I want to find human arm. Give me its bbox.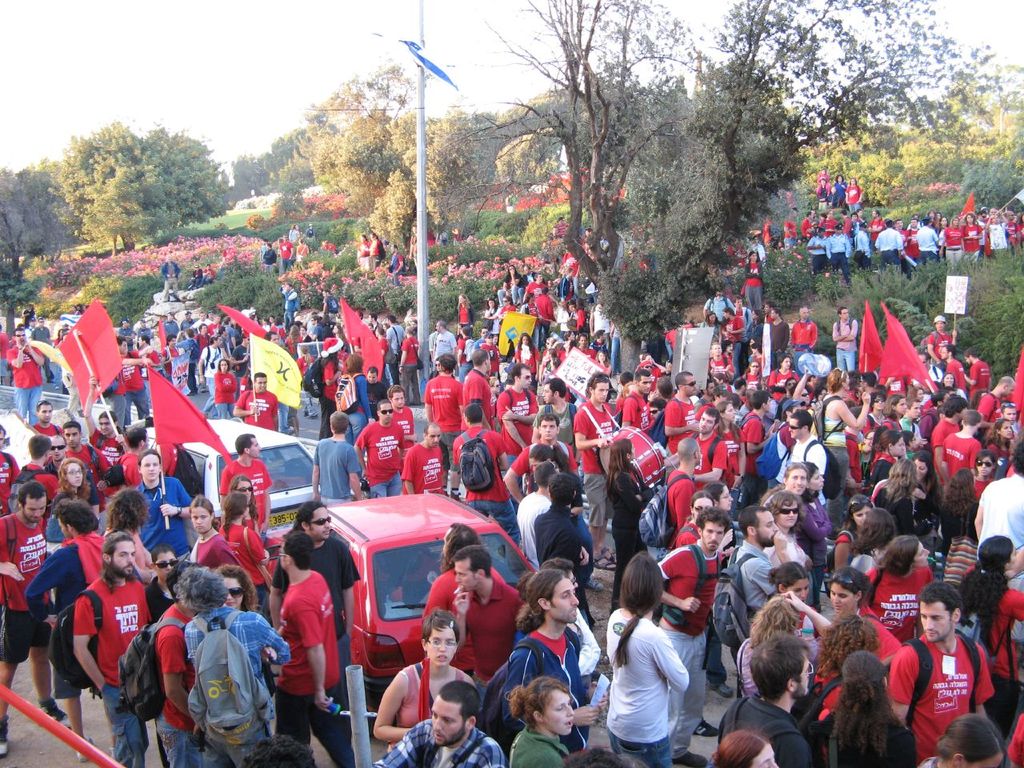
305:602:333:702.
